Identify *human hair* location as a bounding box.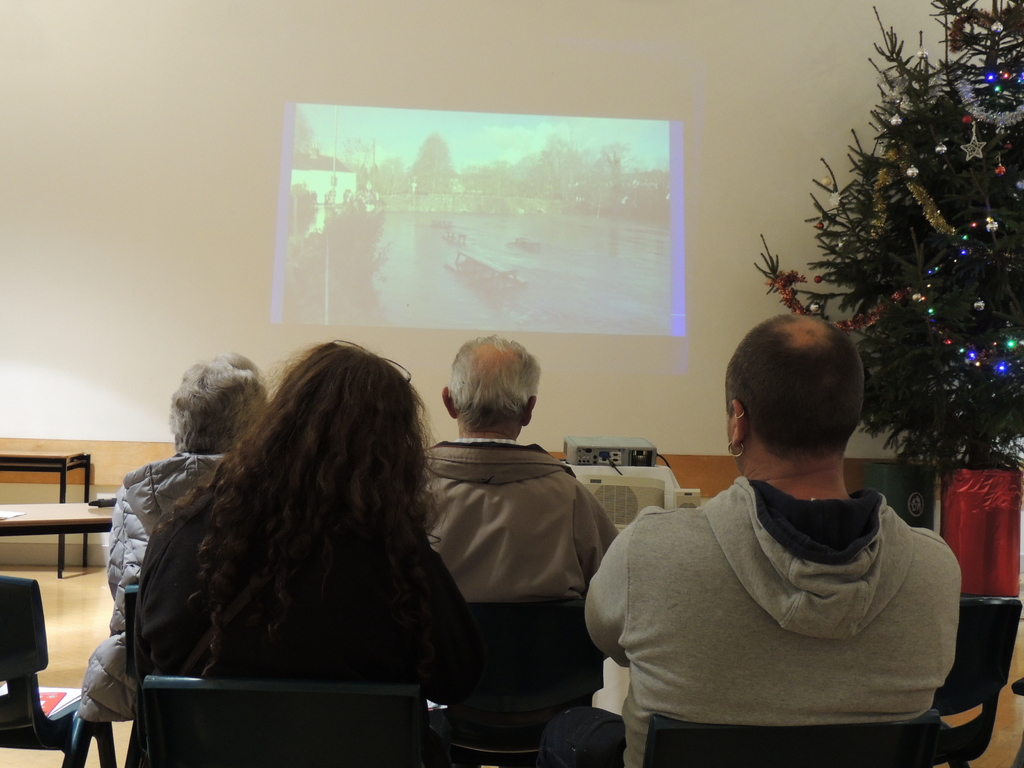
box=[115, 360, 473, 729].
